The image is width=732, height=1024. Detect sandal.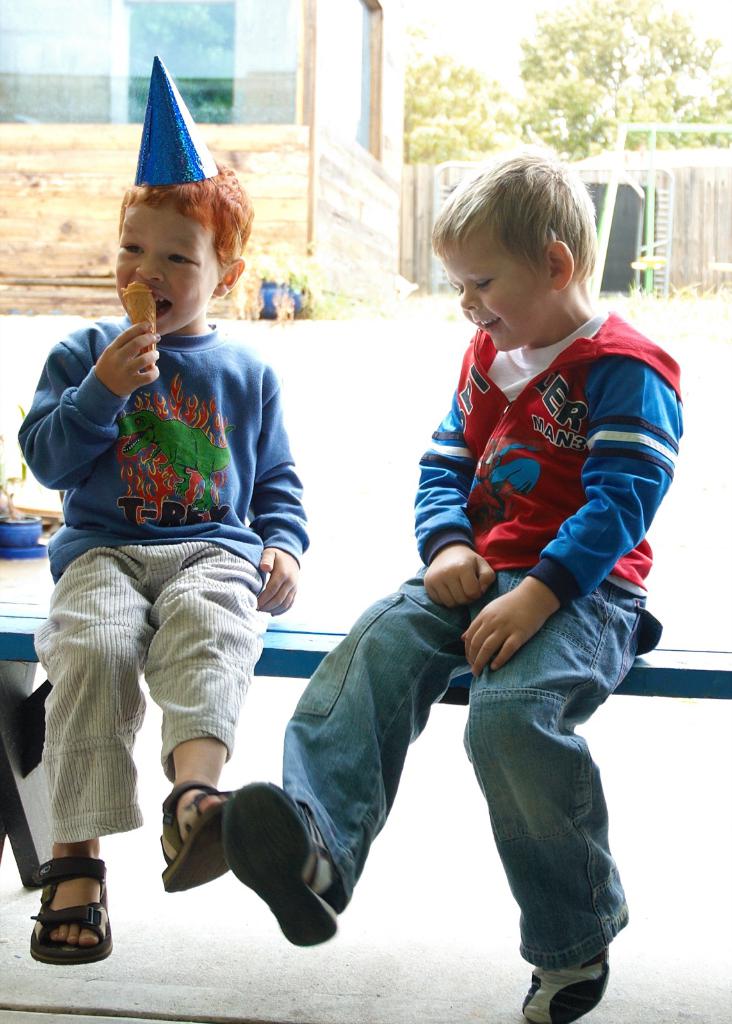
Detection: x1=11 y1=851 x2=116 y2=986.
